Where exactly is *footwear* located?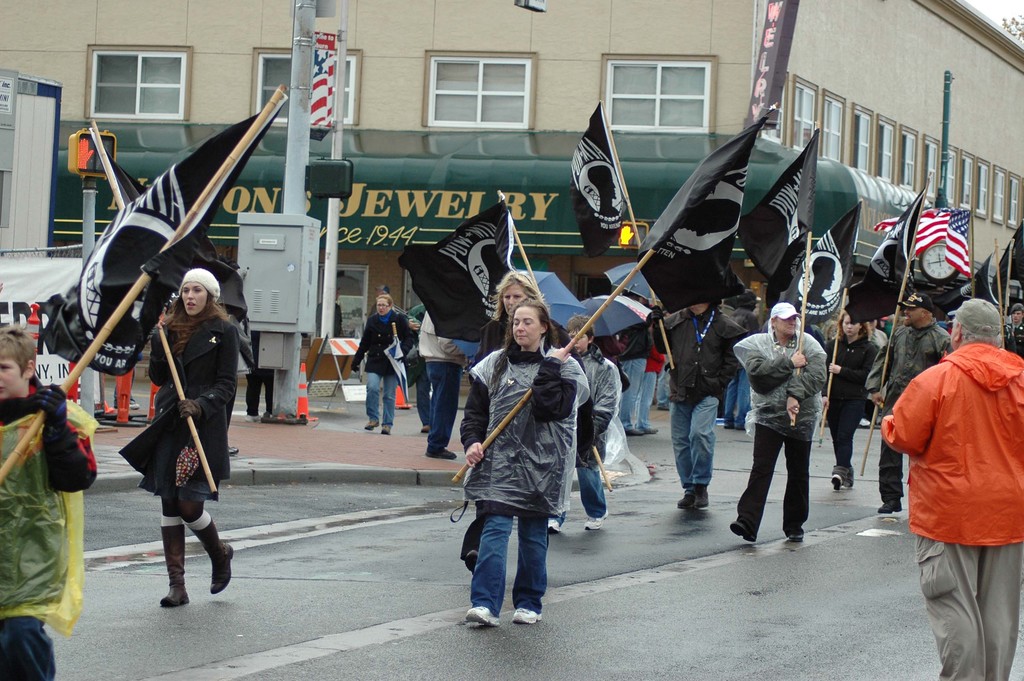
Its bounding box is rect(639, 427, 658, 436).
